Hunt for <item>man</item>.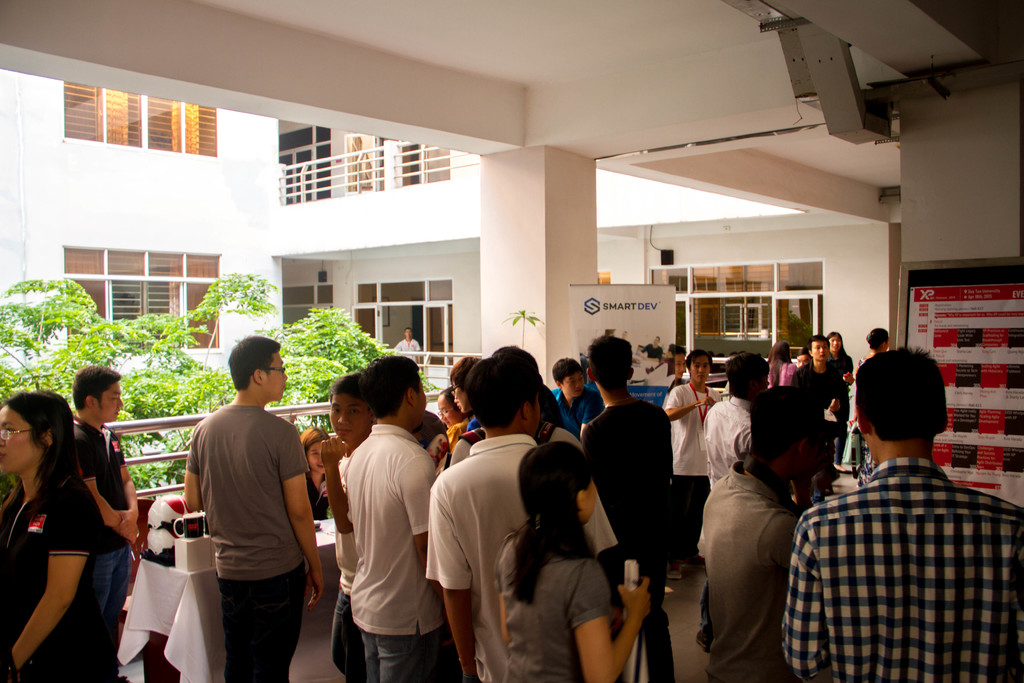
Hunted down at [left=579, top=335, right=672, bottom=682].
